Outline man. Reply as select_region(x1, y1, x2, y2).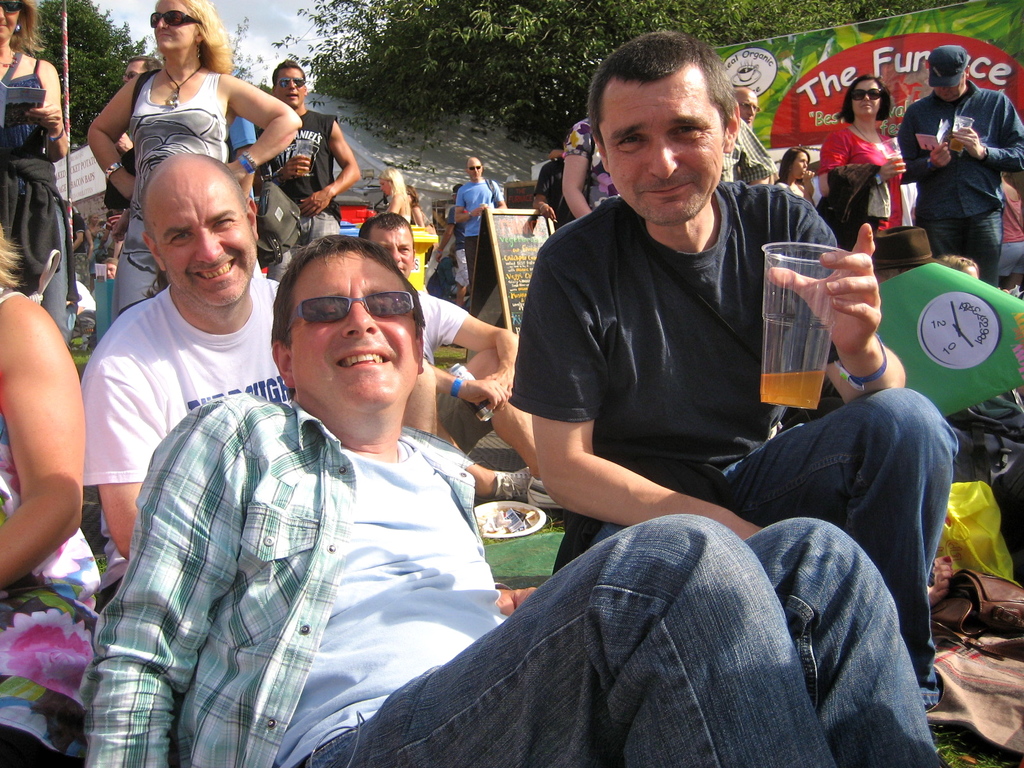
select_region(102, 51, 157, 264).
